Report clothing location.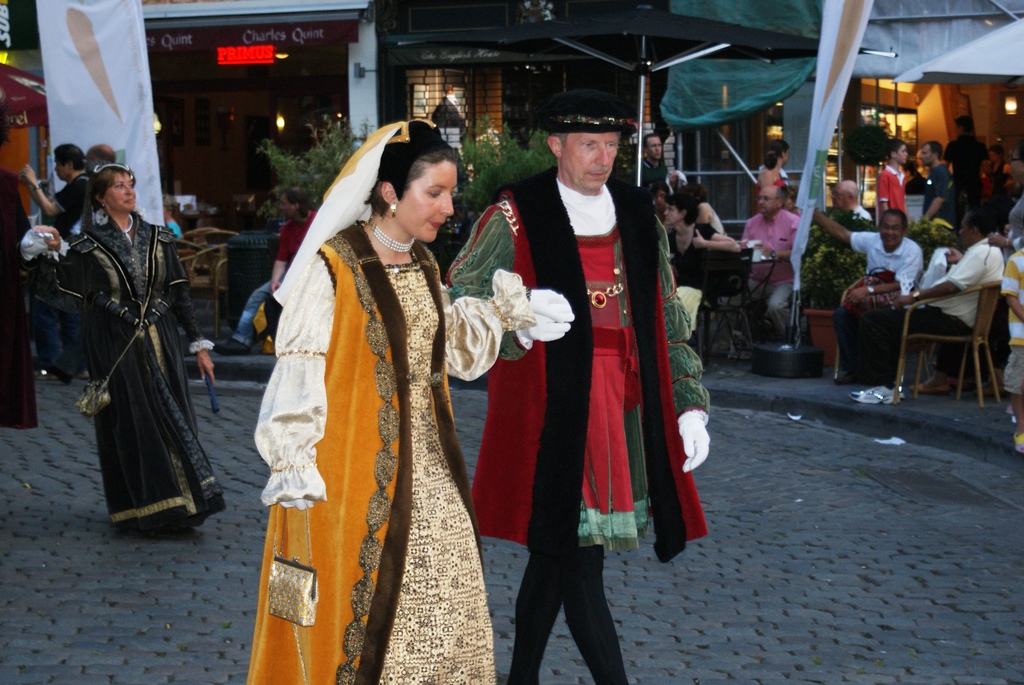
Report: crop(443, 166, 712, 684).
